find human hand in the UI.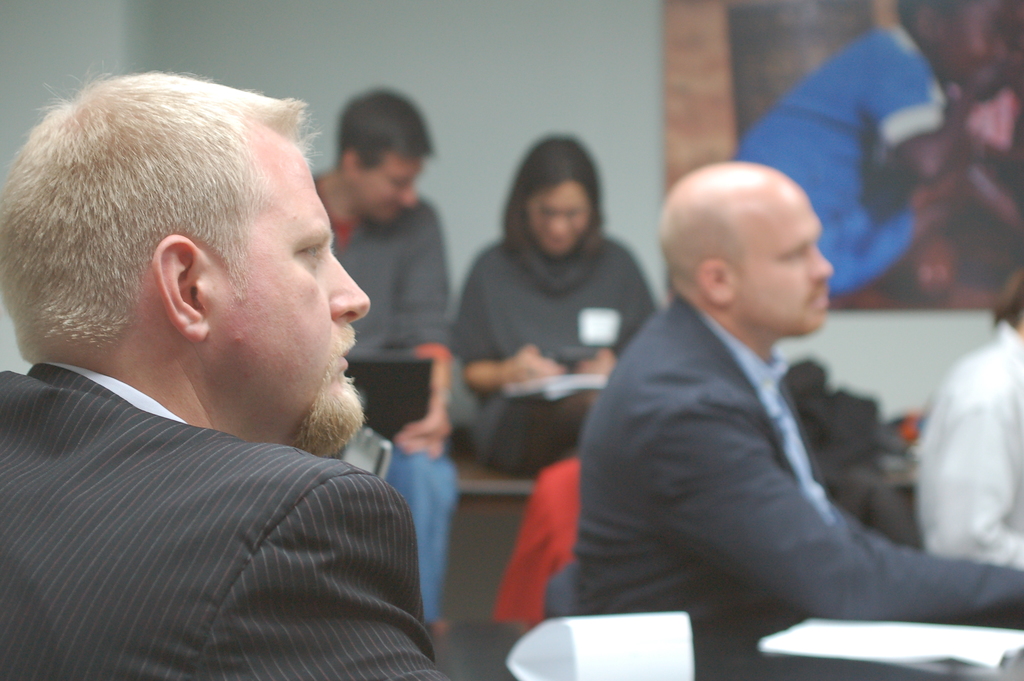
UI element at BBox(394, 409, 454, 459).
